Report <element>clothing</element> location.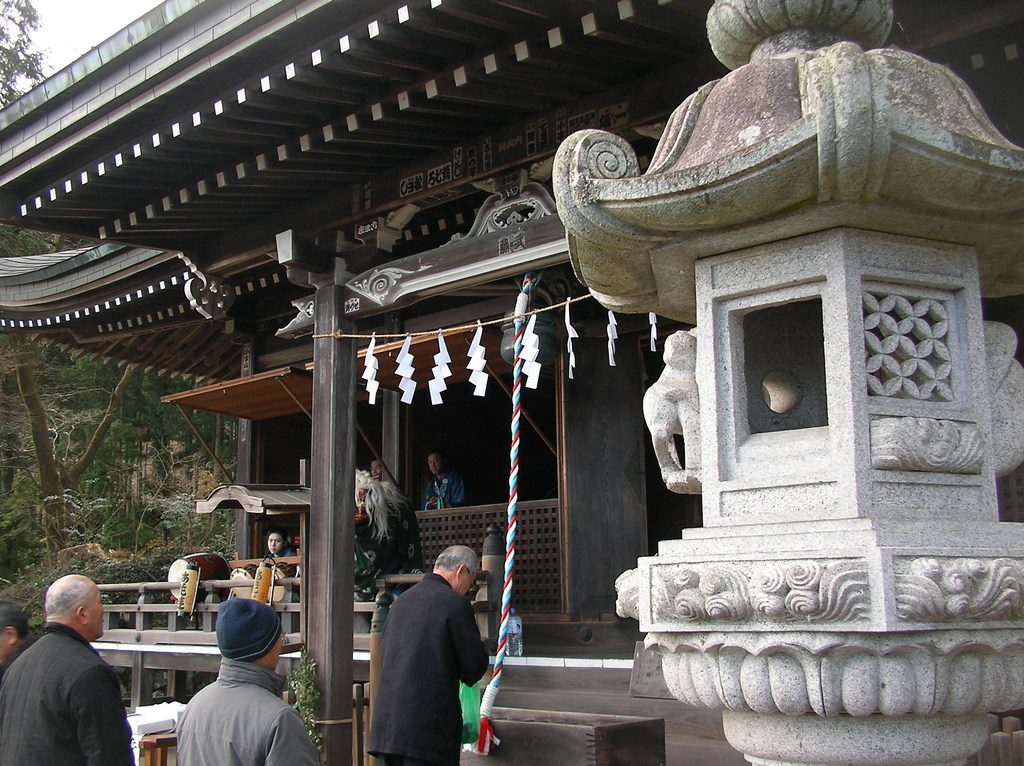
Report: box=[11, 609, 123, 765].
